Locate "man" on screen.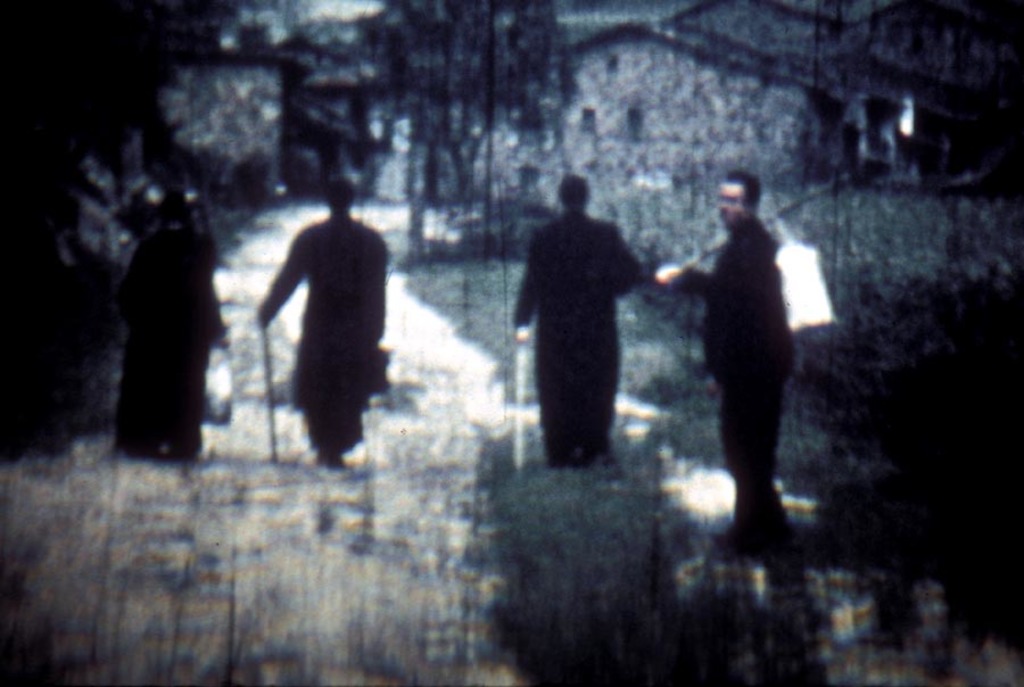
On screen at [x1=254, y1=174, x2=386, y2=467].
